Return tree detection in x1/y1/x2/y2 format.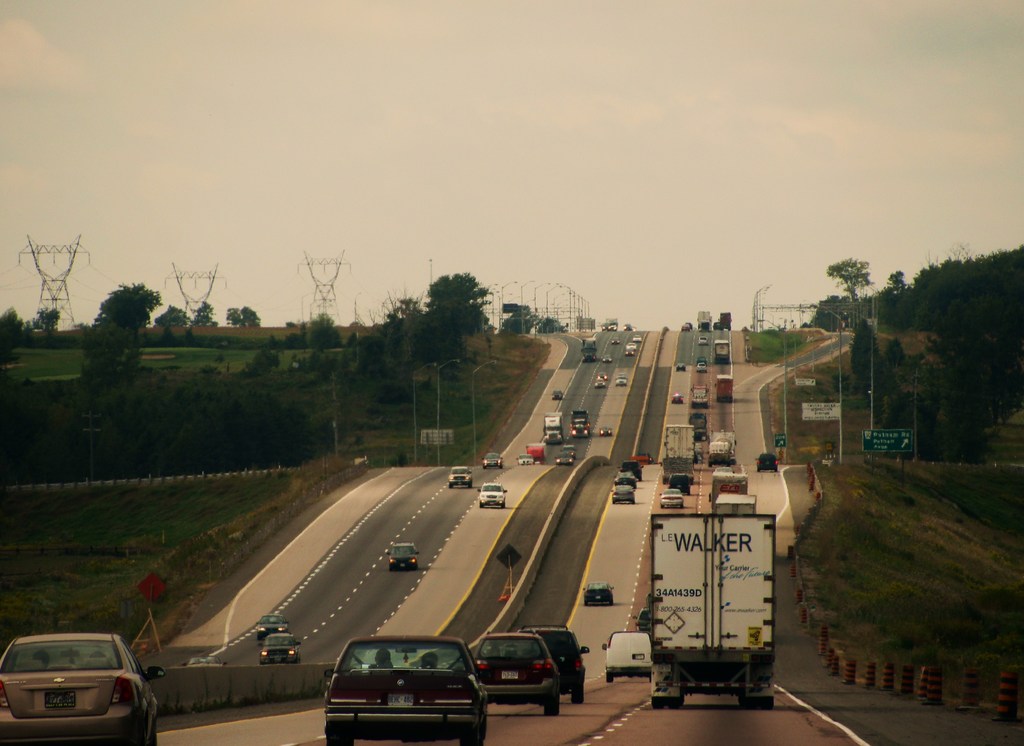
191/300/221/326.
